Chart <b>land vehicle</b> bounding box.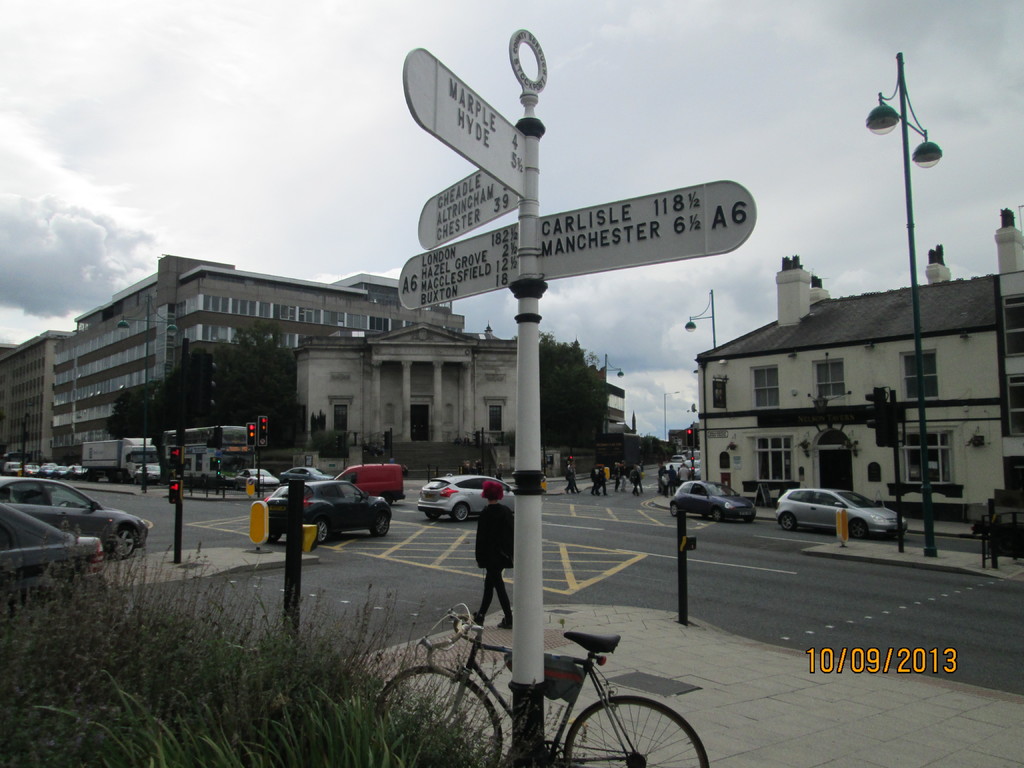
Charted: 163,424,258,491.
